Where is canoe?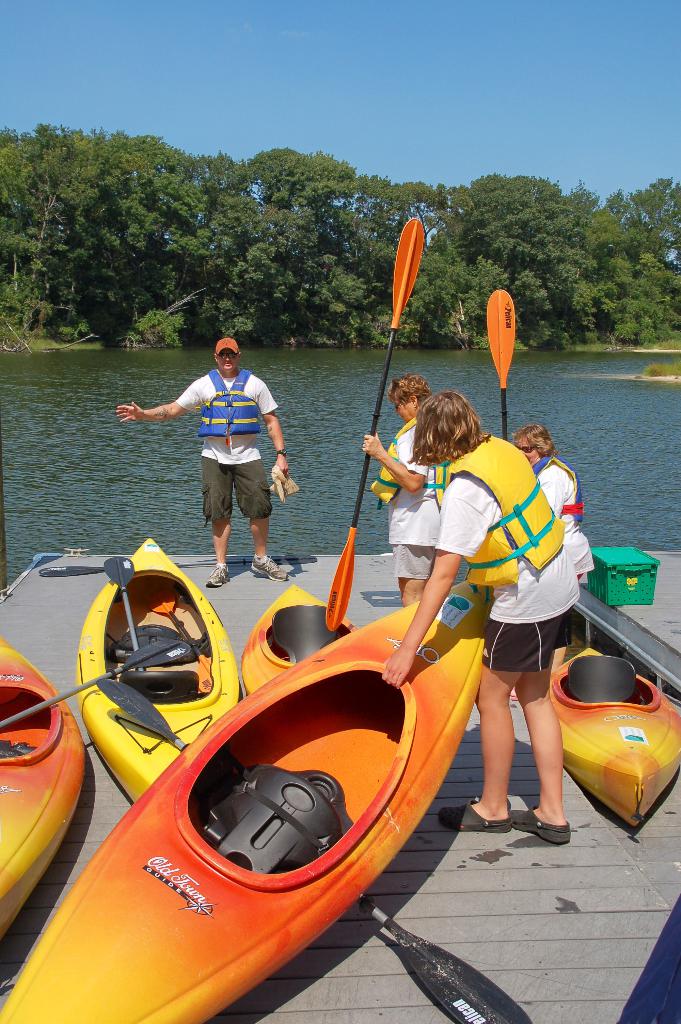
<region>0, 634, 84, 931</region>.
